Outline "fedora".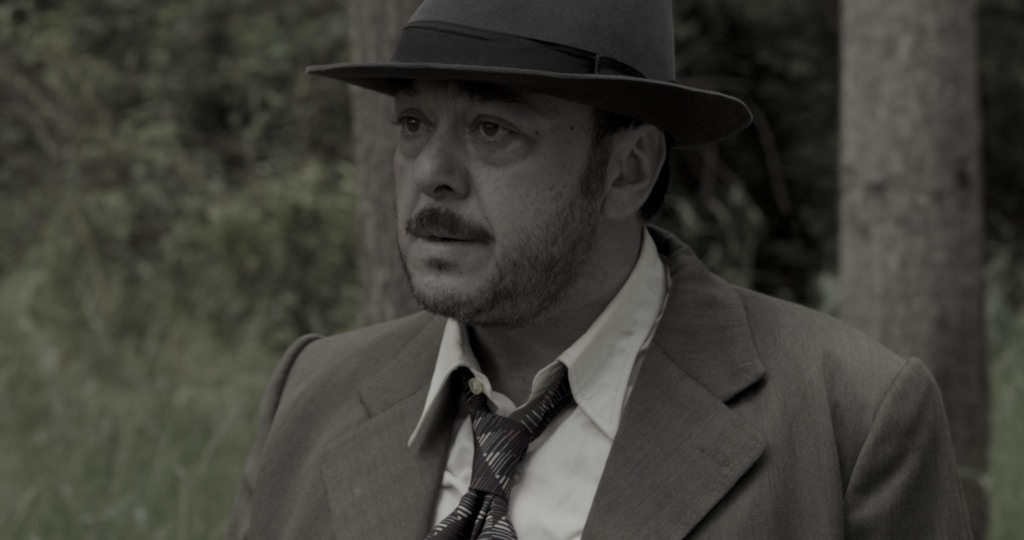
Outline: bbox=[297, 6, 745, 198].
